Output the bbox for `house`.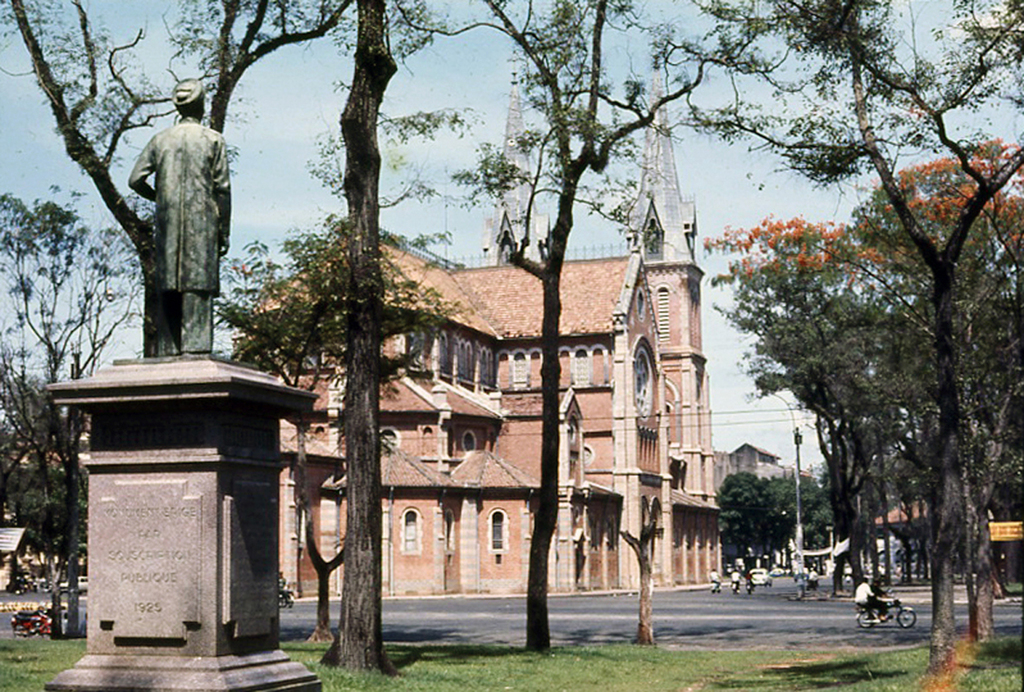
<bbox>709, 437, 813, 497</bbox>.
